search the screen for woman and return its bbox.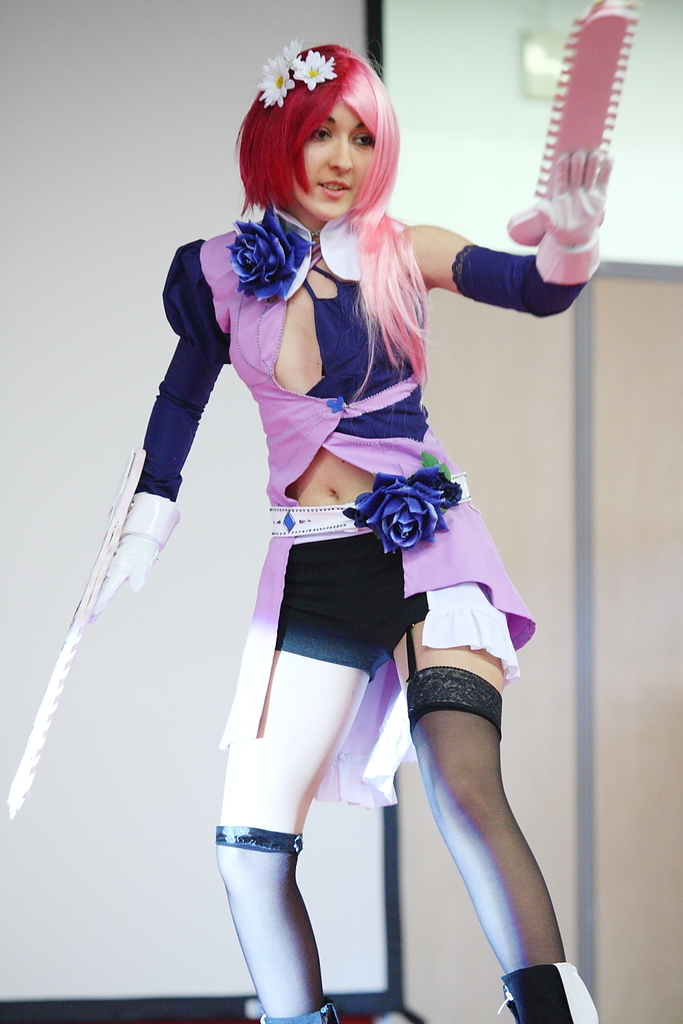
Found: x1=98, y1=49, x2=585, y2=997.
